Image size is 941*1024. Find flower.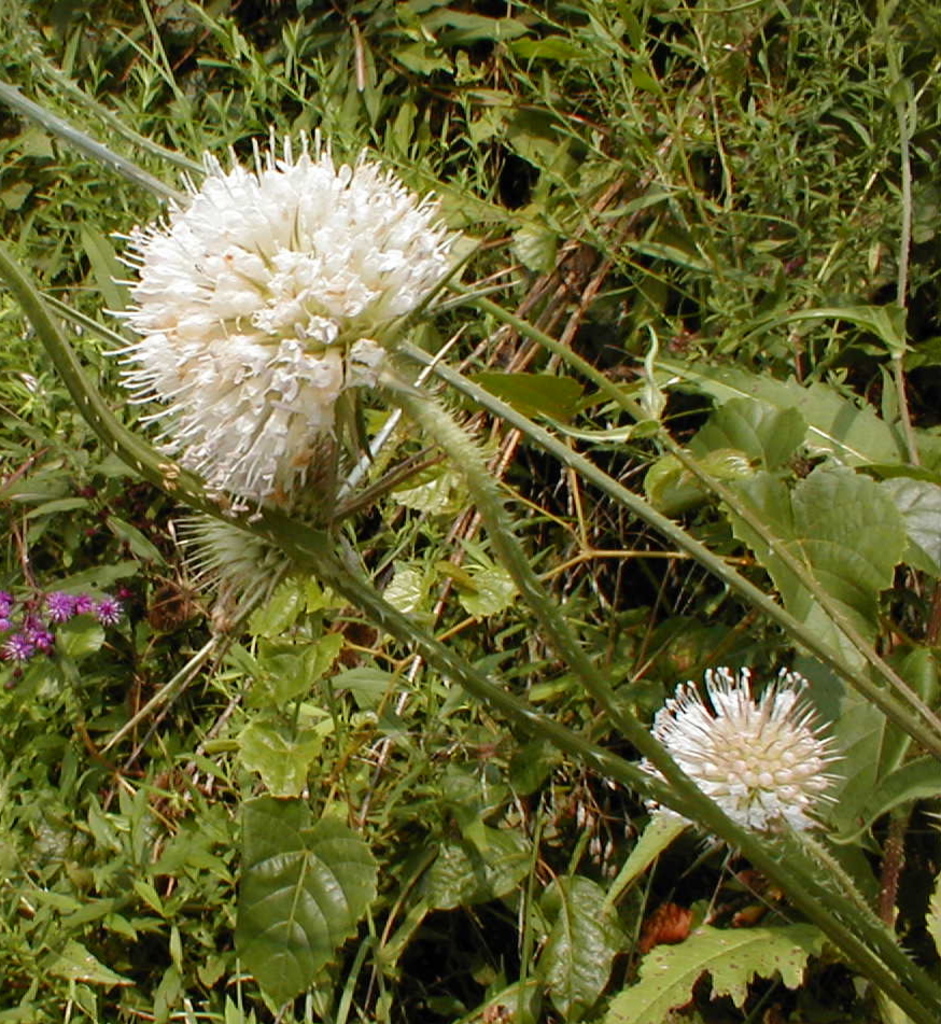
0,633,29,667.
